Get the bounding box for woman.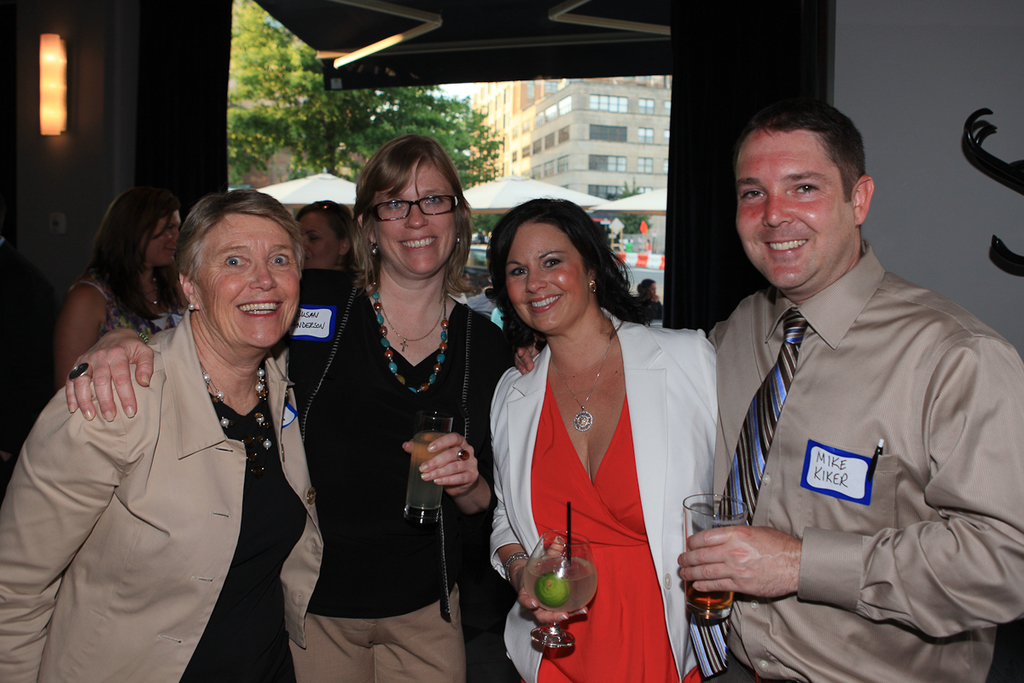
(0,188,323,677).
